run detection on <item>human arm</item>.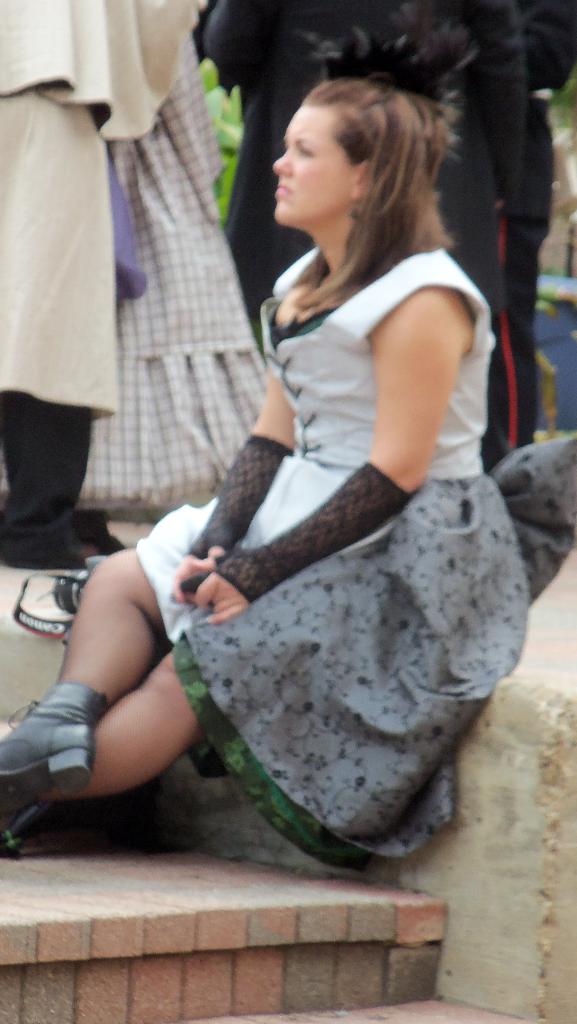
Result: <region>194, 290, 459, 624</region>.
